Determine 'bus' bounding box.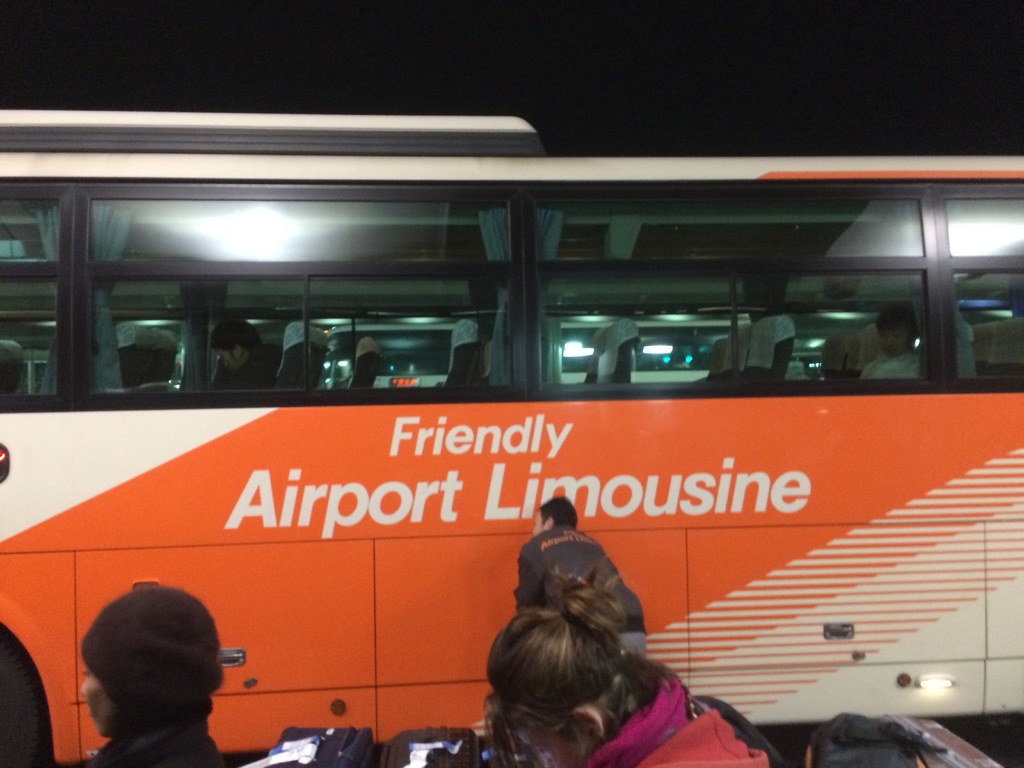
Determined: detection(0, 115, 1023, 766).
